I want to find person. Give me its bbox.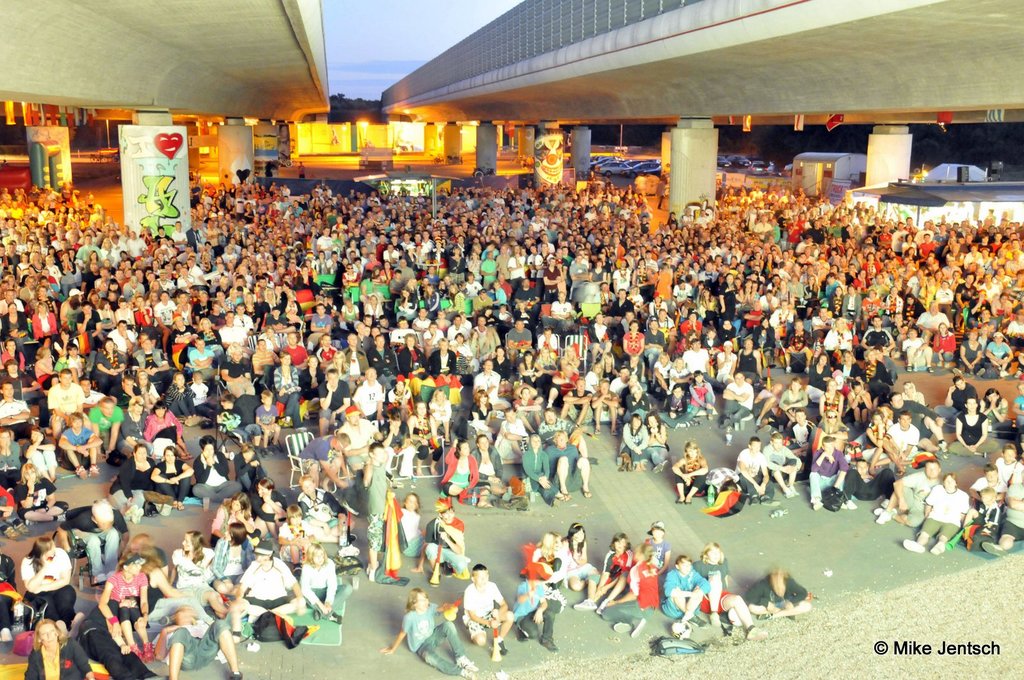
646:520:671:583.
